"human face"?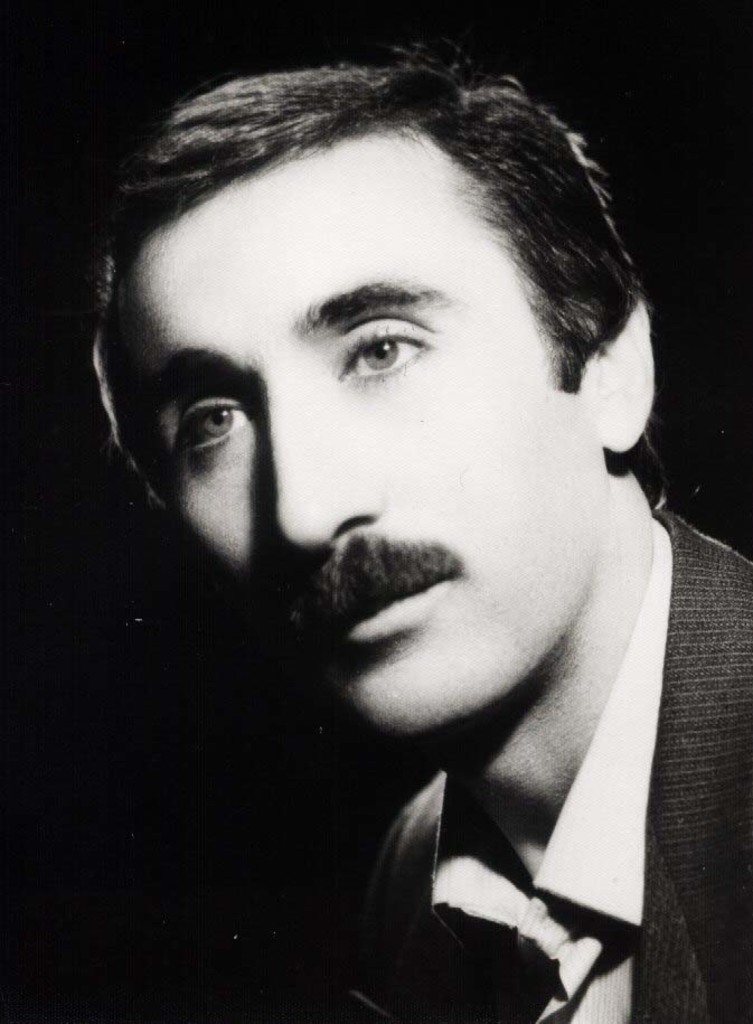
91:133:609:741
